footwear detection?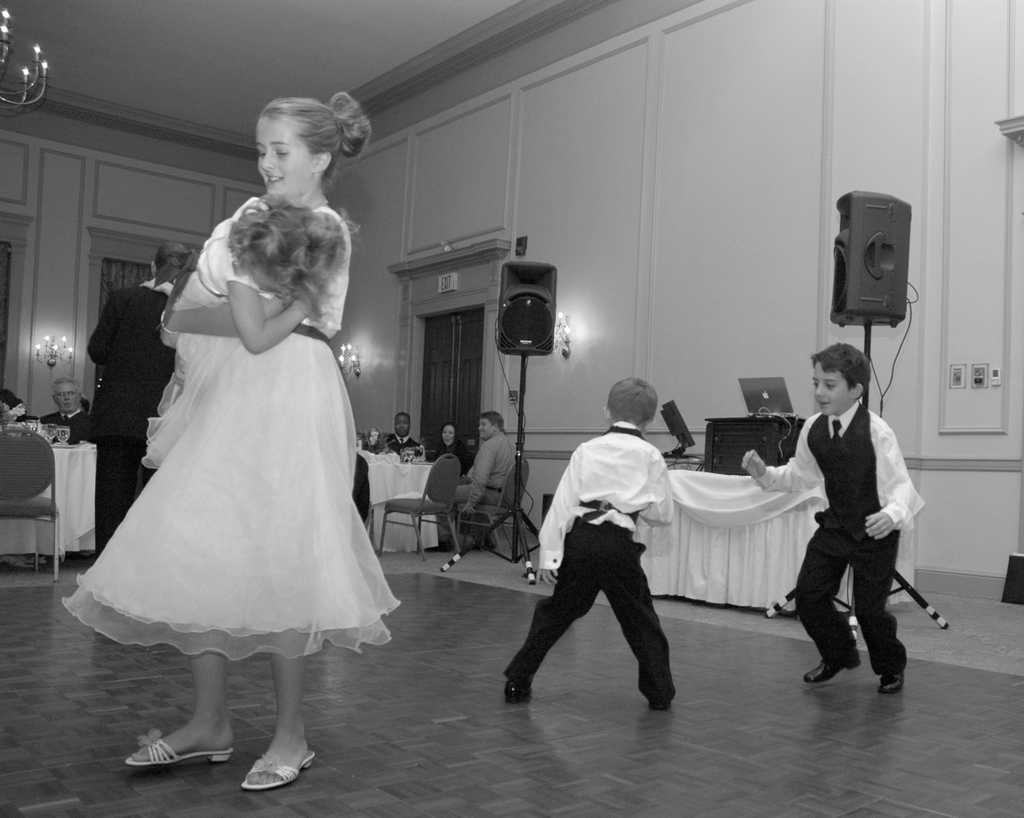
<box>805,648,860,680</box>
